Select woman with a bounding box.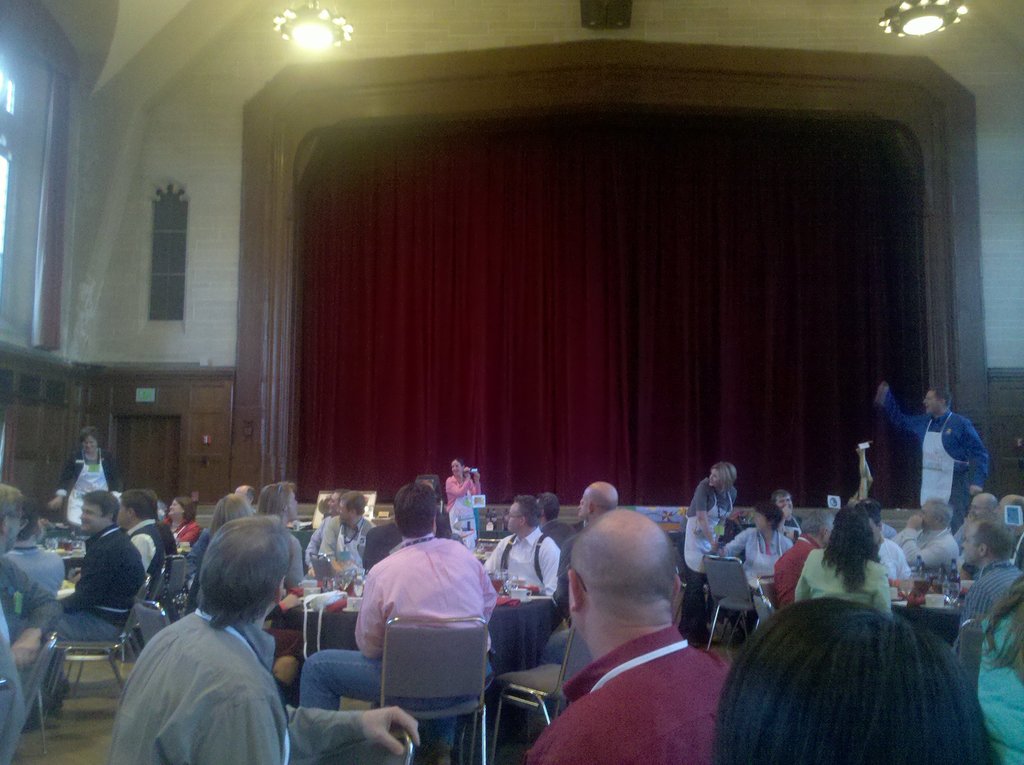
detection(703, 591, 1005, 764).
